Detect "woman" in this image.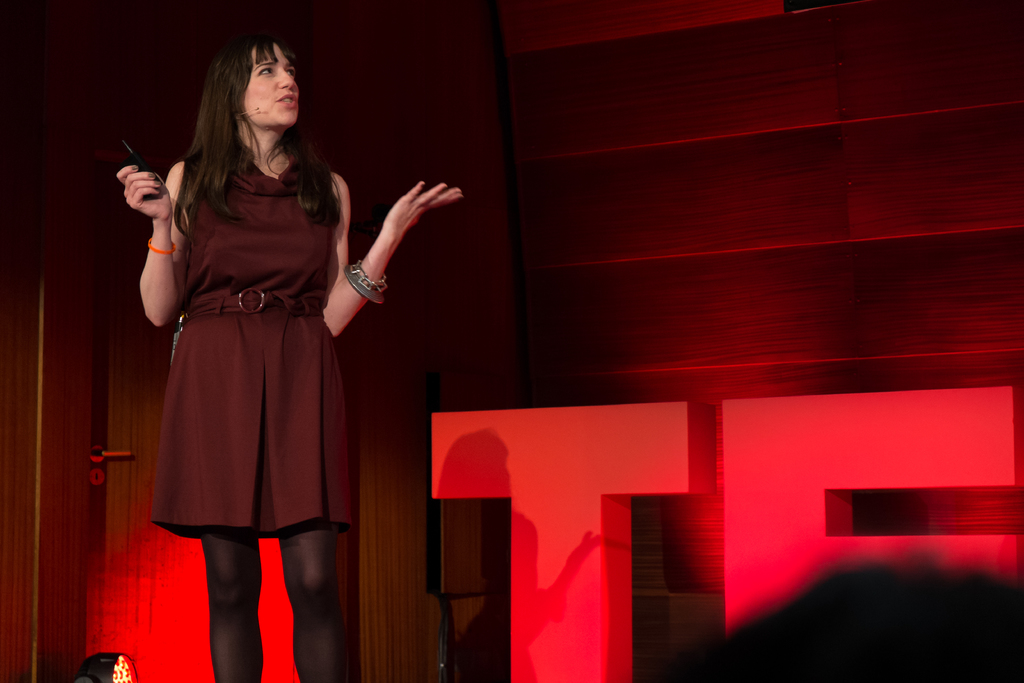
Detection: (left=118, top=29, right=458, bottom=682).
